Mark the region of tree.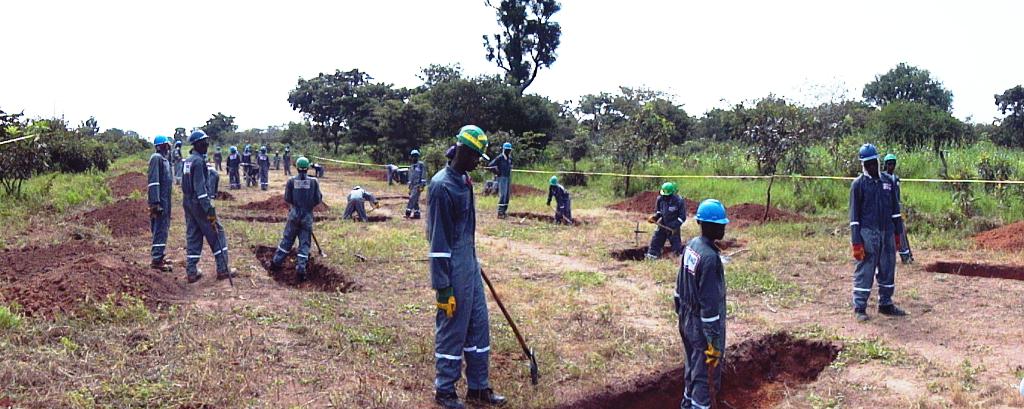
Region: <box>872,63,950,160</box>.
